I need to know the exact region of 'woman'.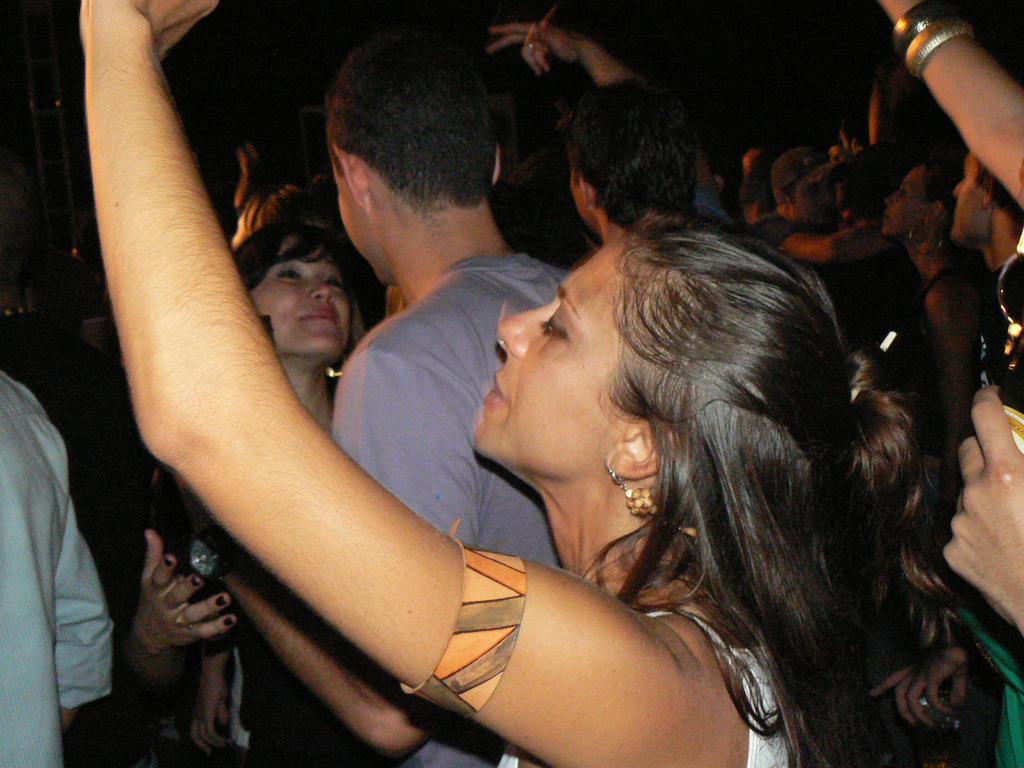
Region: box=[138, 213, 374, 767].
